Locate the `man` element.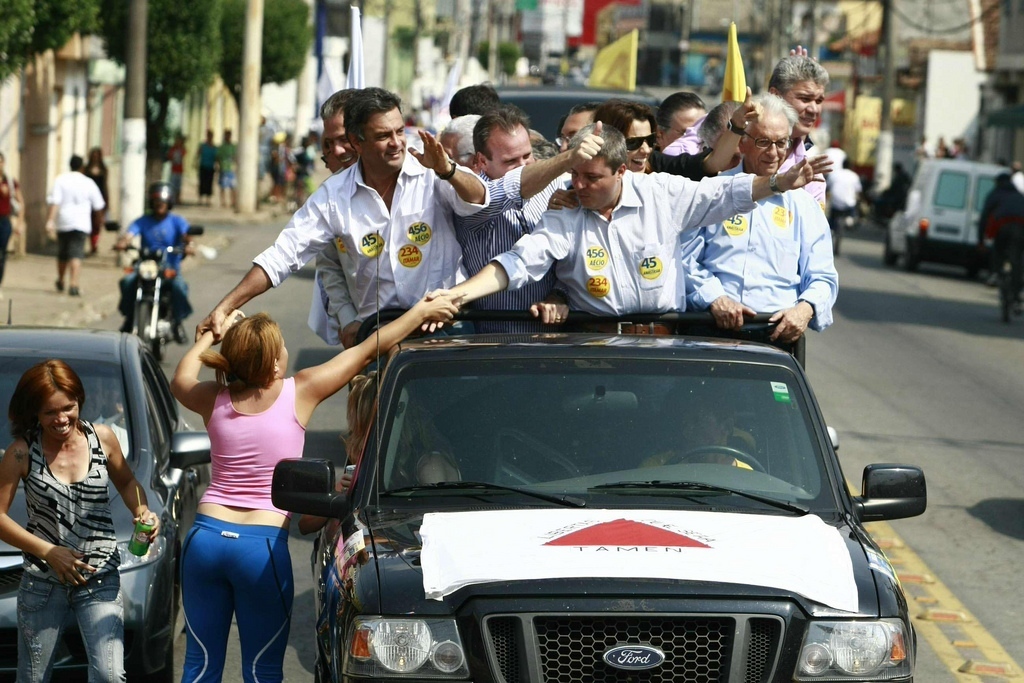
Element bbox: box(101, 168, 185, 323).
